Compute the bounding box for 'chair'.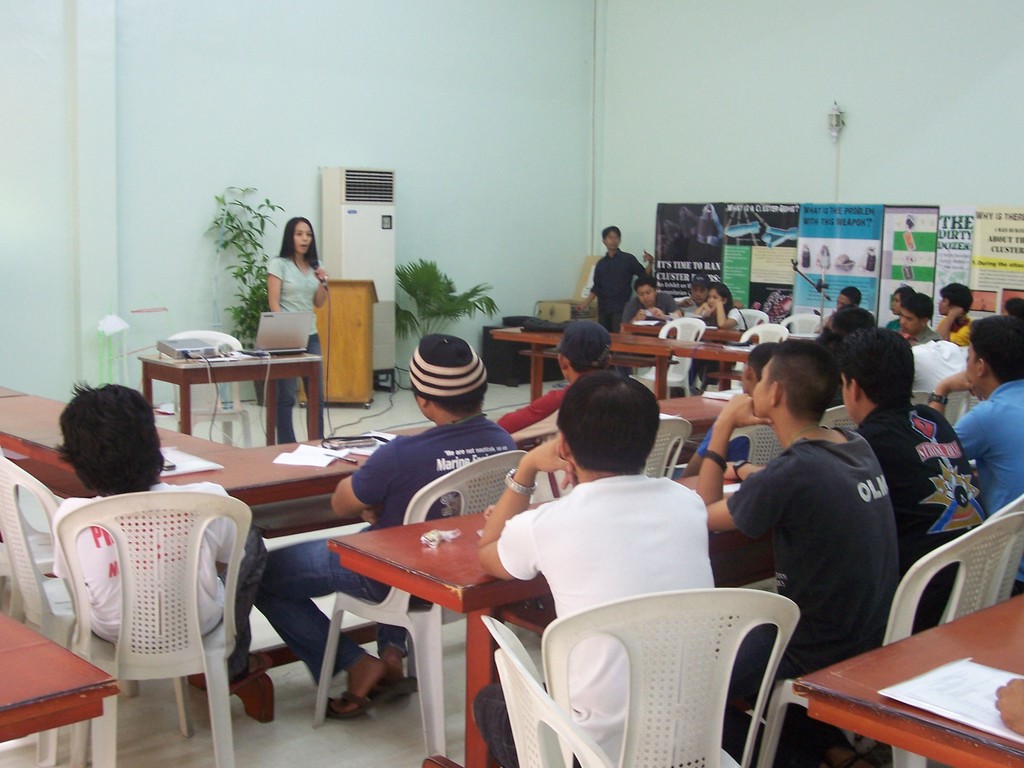
rect(311, 450, 529, 760).
